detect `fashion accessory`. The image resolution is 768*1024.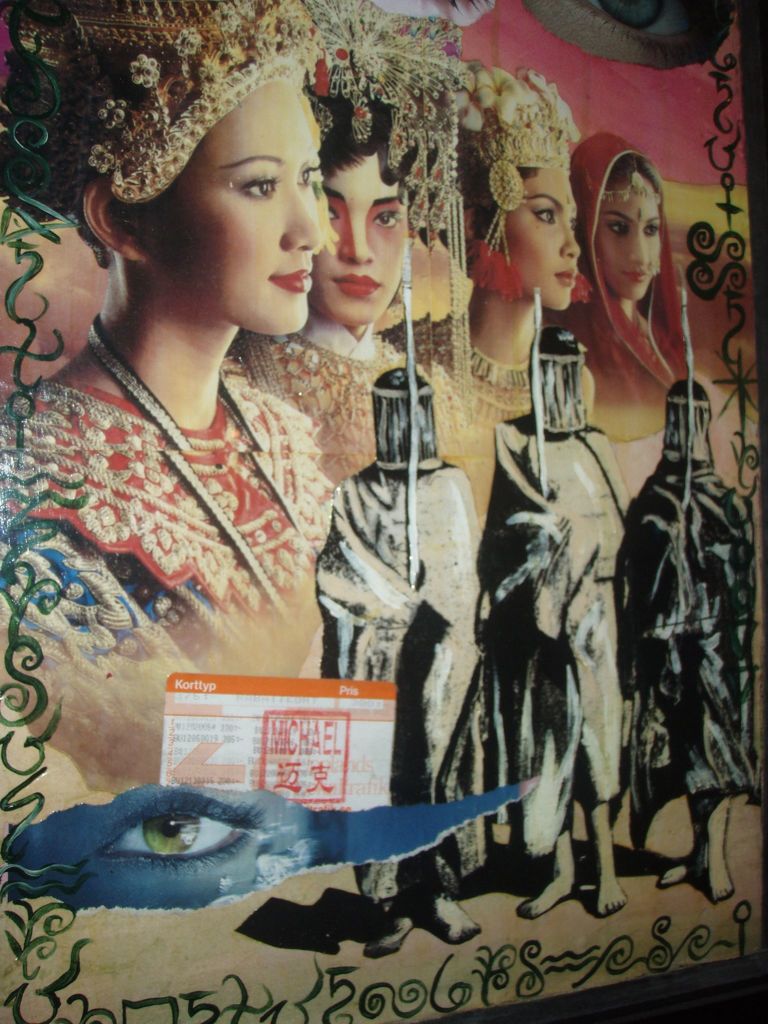
box=[484, 59, 596, 228].
